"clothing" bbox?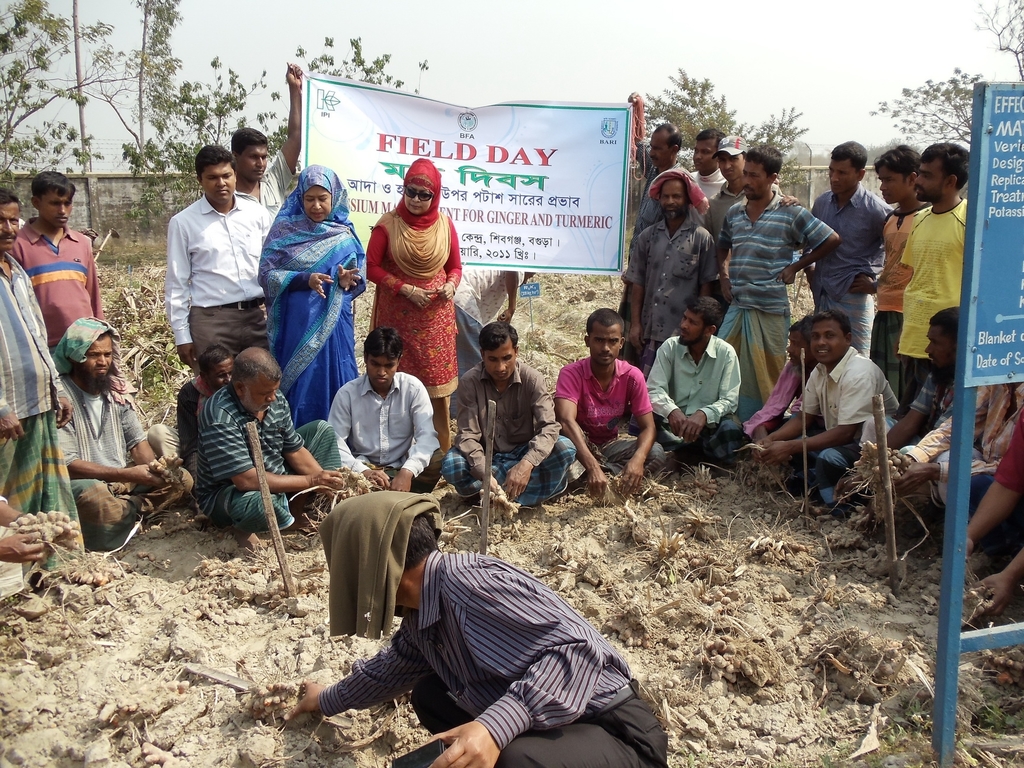
x1=0, y1=251, x2=69, y2=422
